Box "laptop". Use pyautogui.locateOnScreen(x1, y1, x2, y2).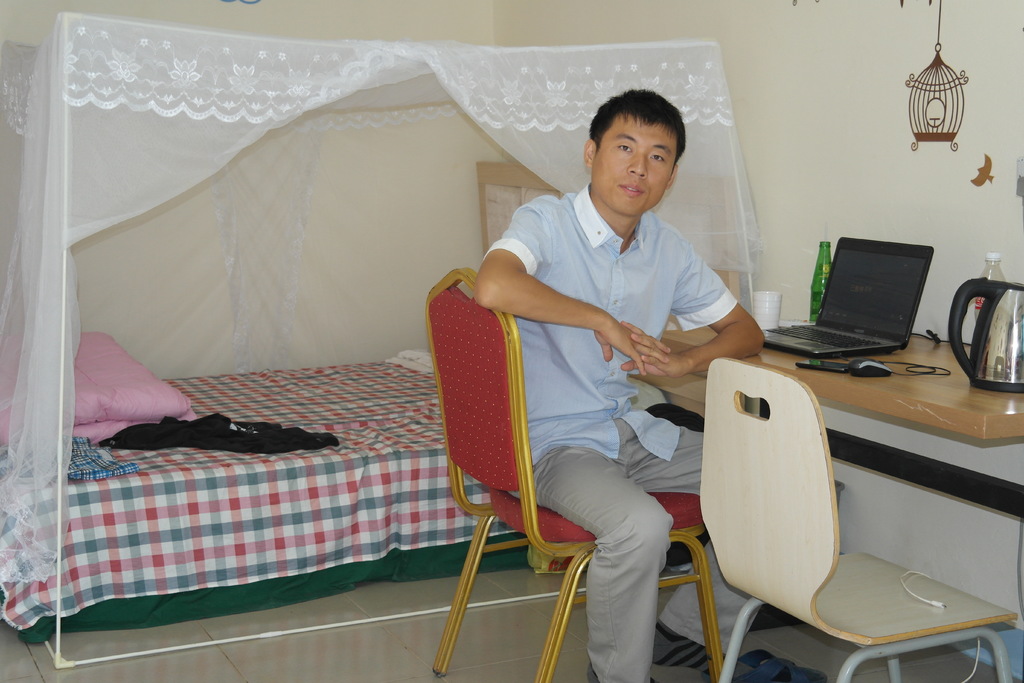
pyautogui.locateOnScreen(764, 233, 934, 361).
